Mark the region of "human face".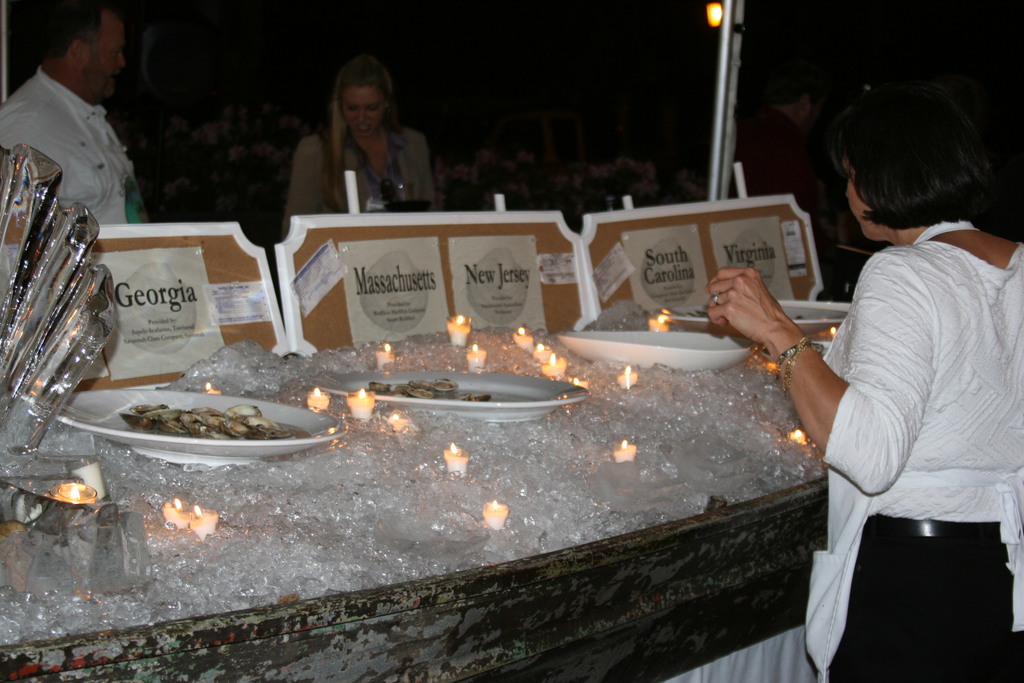
Region: box(346, 86, 383, 138).
